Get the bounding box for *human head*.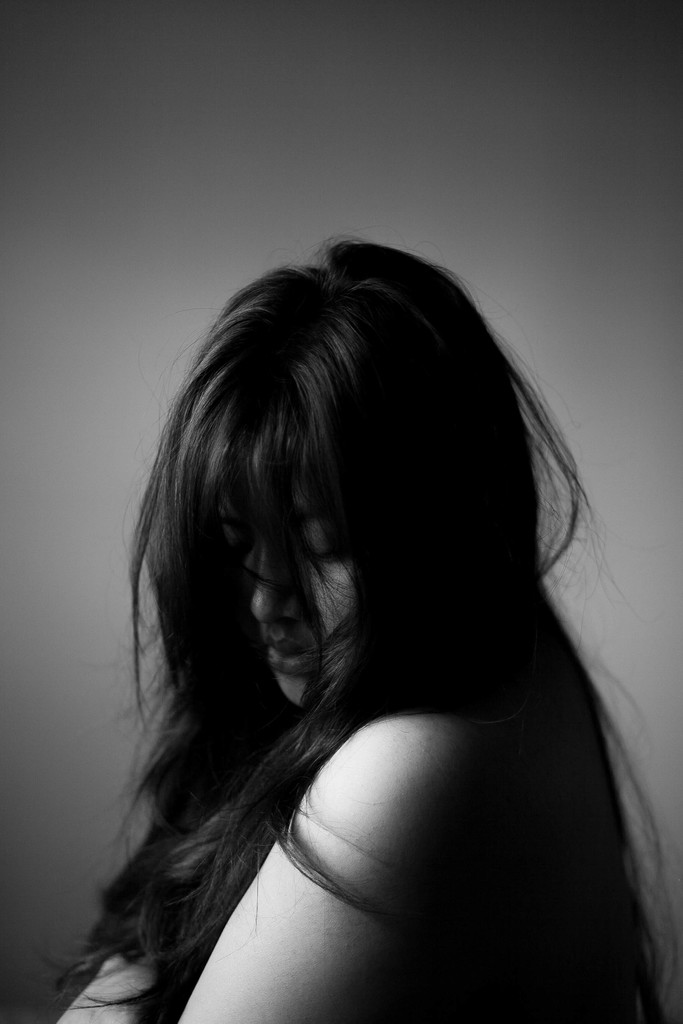
<box>120,268,583,732</box>.
